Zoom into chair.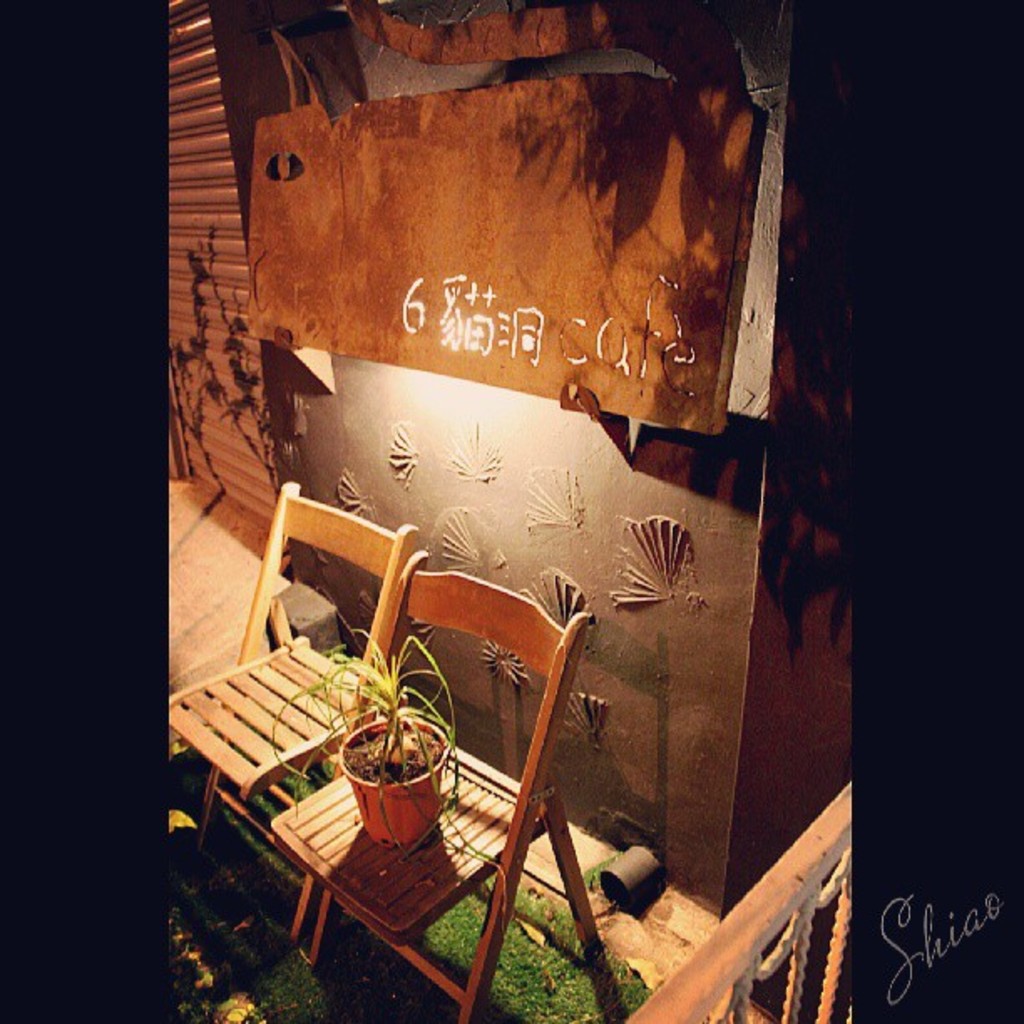
Zoom target: {"left": 167, "top": 479, "right": 418, "bottom": 942}.
